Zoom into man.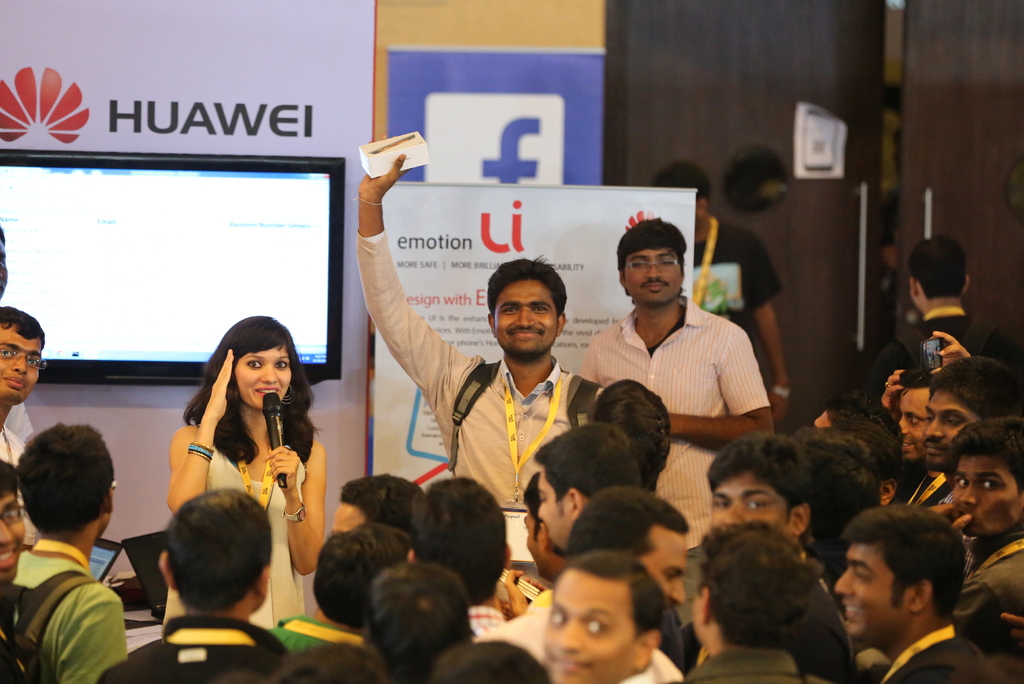
Zoom target: box=[914, 352, 1023, 510].
